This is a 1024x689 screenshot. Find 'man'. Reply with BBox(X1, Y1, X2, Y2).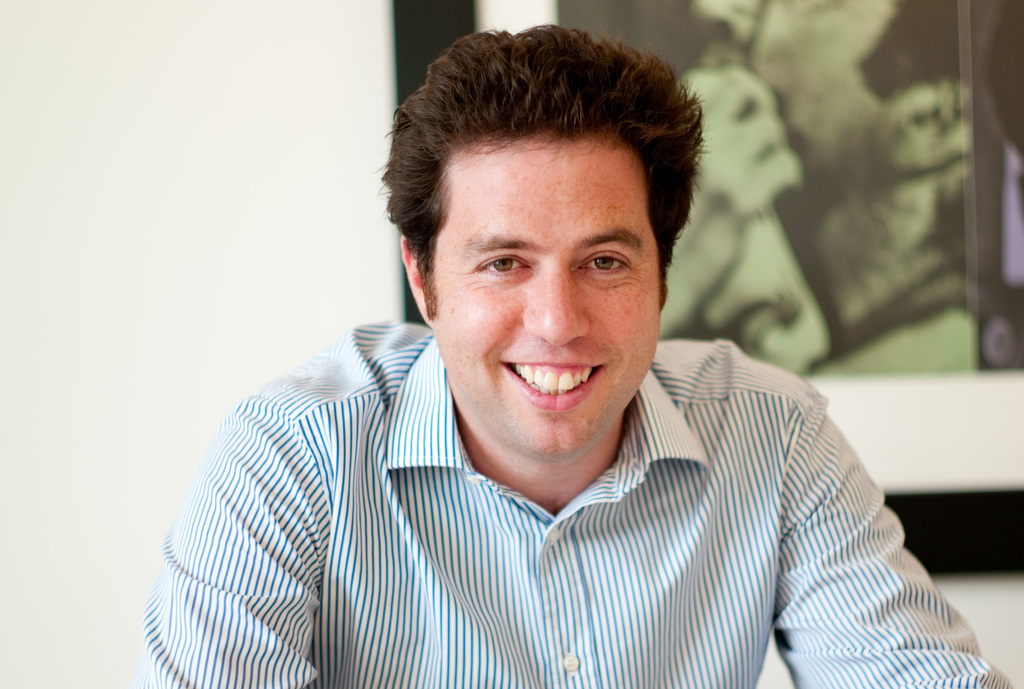
BBox(161, 34, 963, 674).
